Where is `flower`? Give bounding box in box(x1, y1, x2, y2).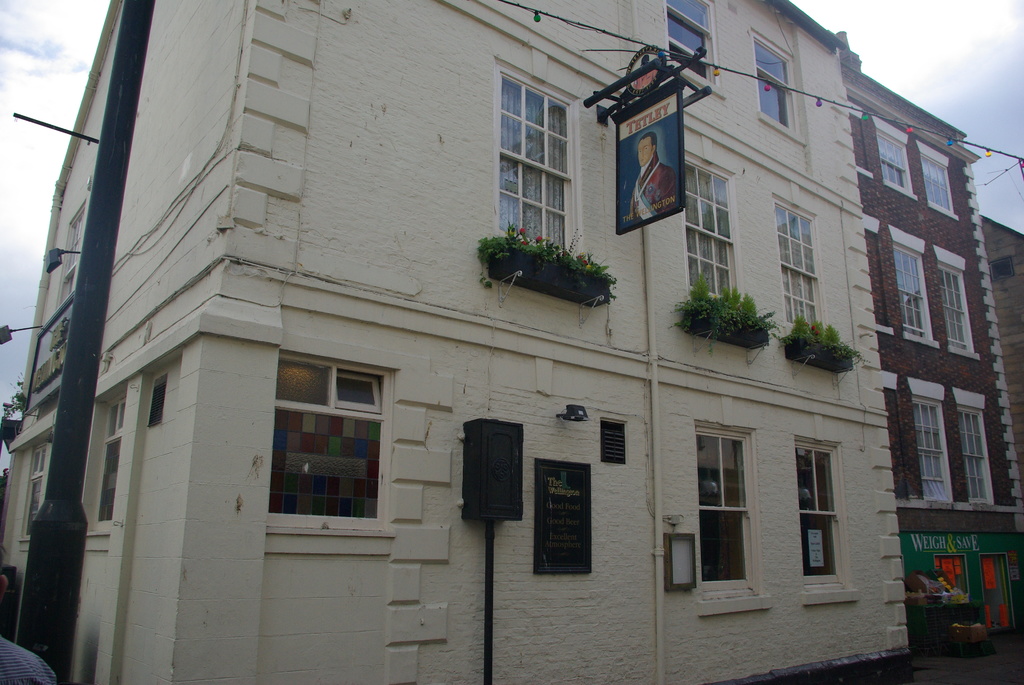
box(581, 258, 589, 262).
